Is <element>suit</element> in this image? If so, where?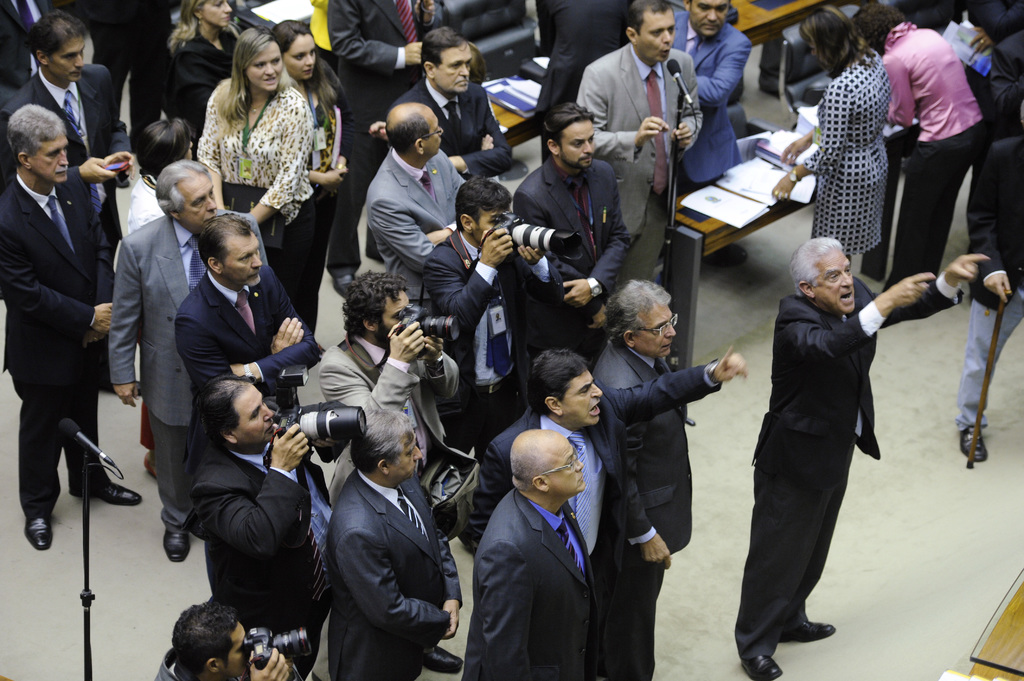
Yes, at [324,0,447,286].
